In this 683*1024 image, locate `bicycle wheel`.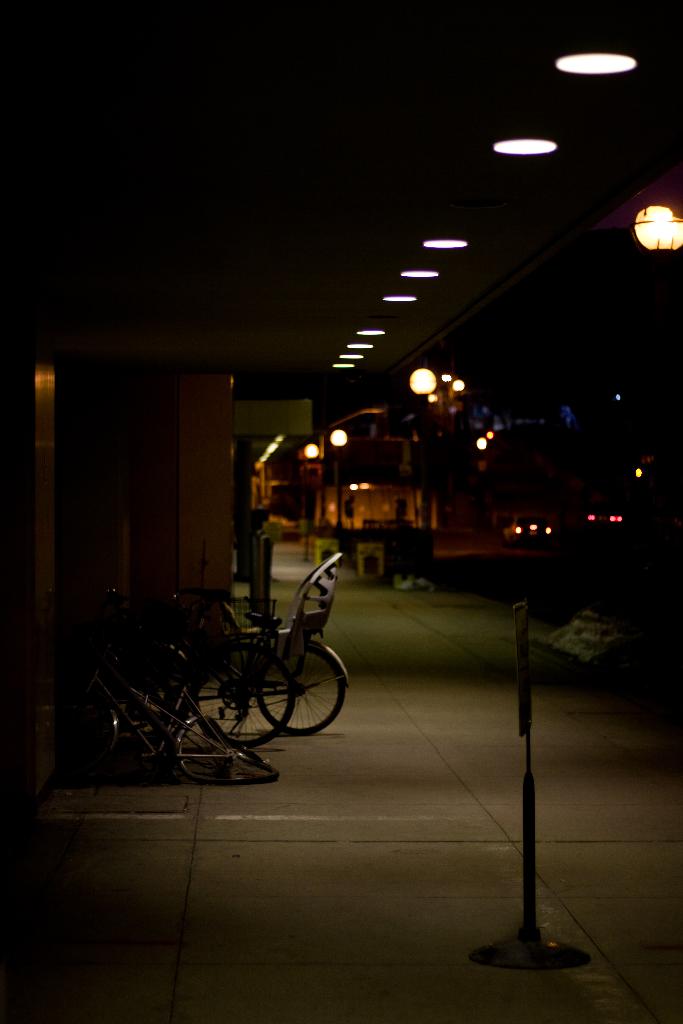
Bounding box: <region>197, 641, 311, 743</region>.
